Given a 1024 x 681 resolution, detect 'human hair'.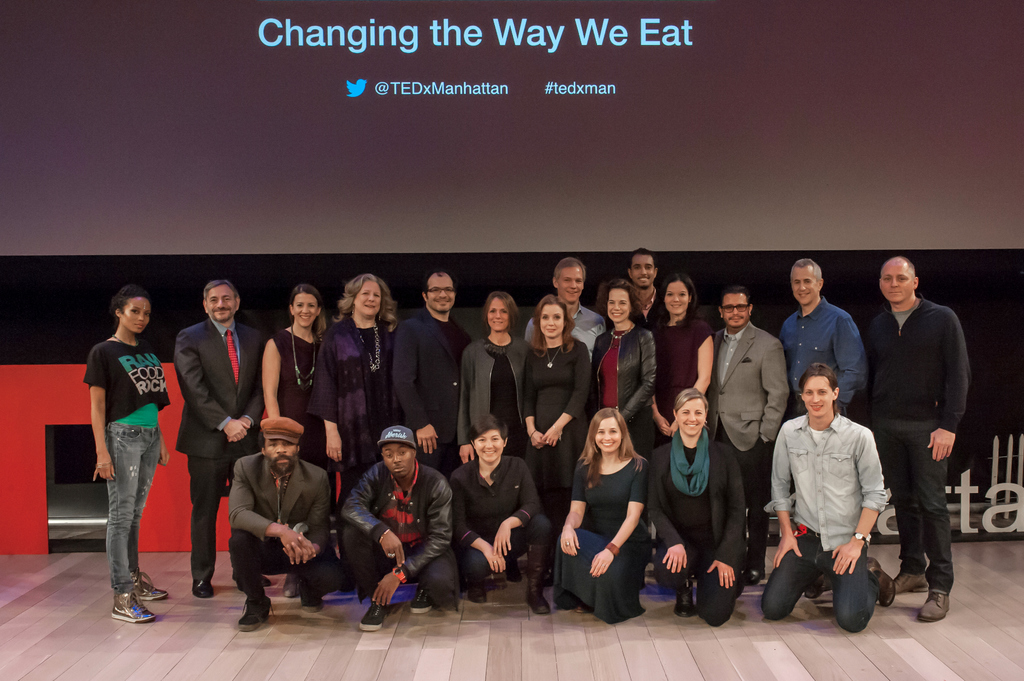
box(579, 413, 640, 500).
